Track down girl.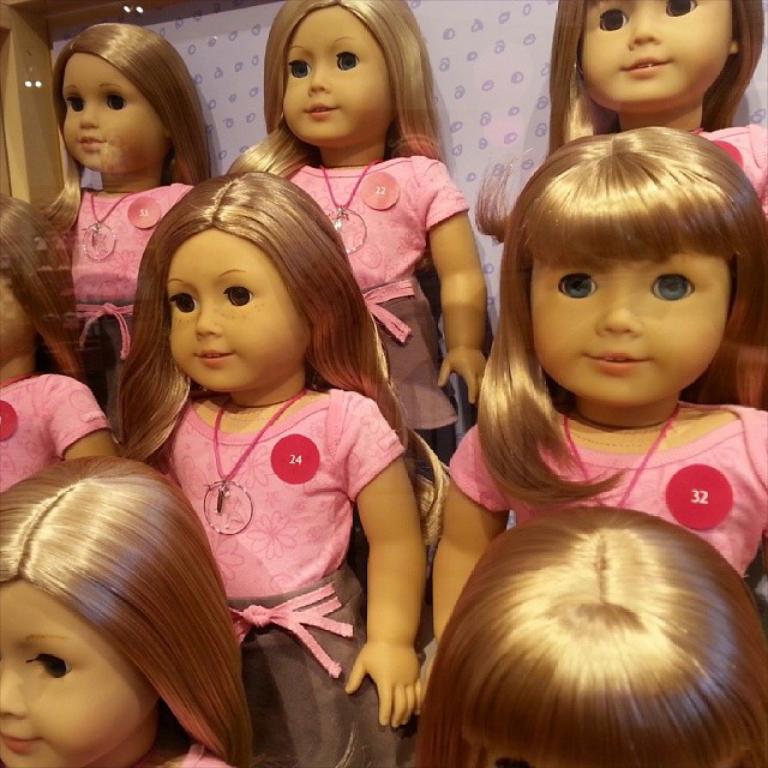
Tracked to (413, 504, 767, 767).
